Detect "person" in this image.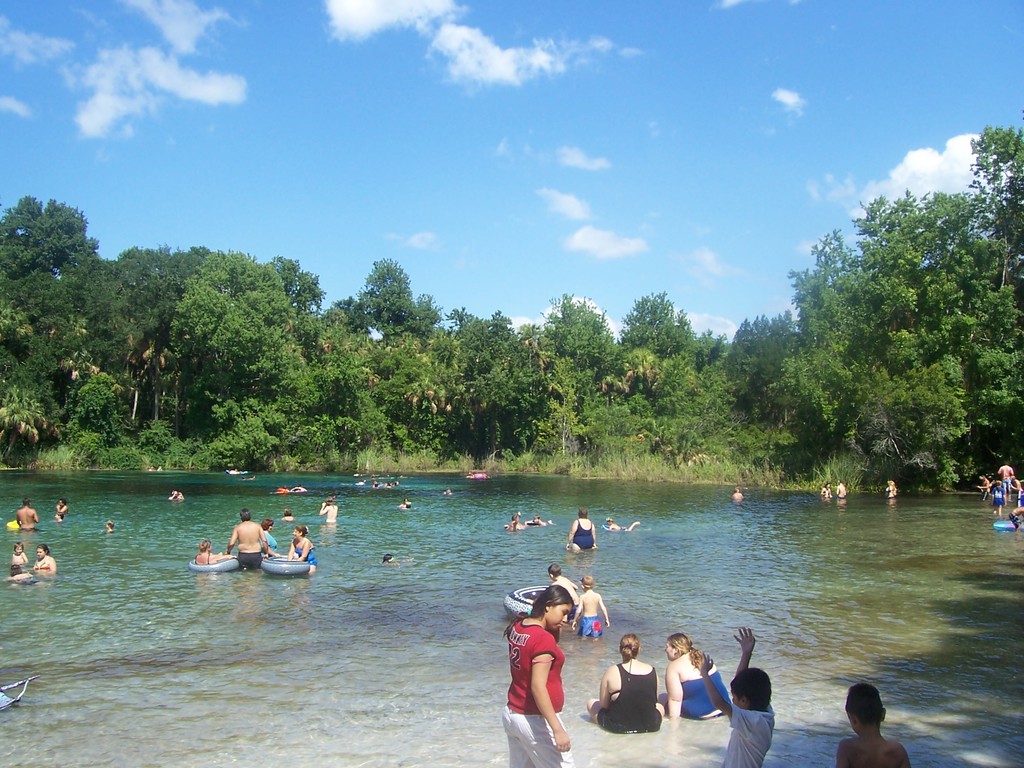
Detection: rect(689, 627, 776, 767).
